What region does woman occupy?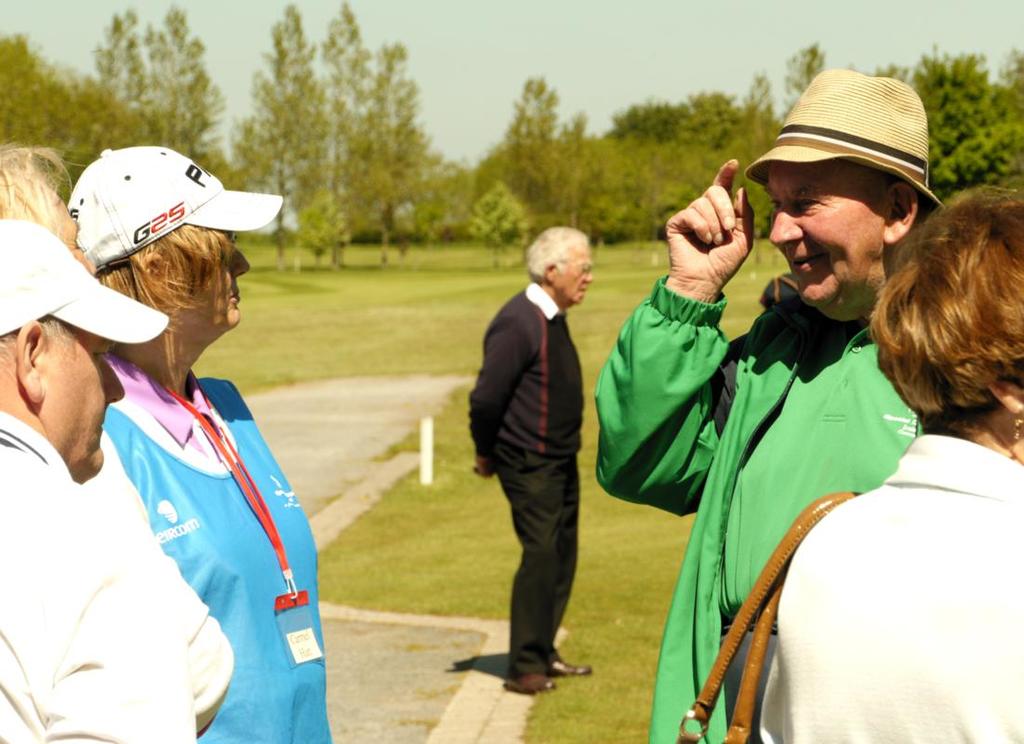
67,143,336,743.
